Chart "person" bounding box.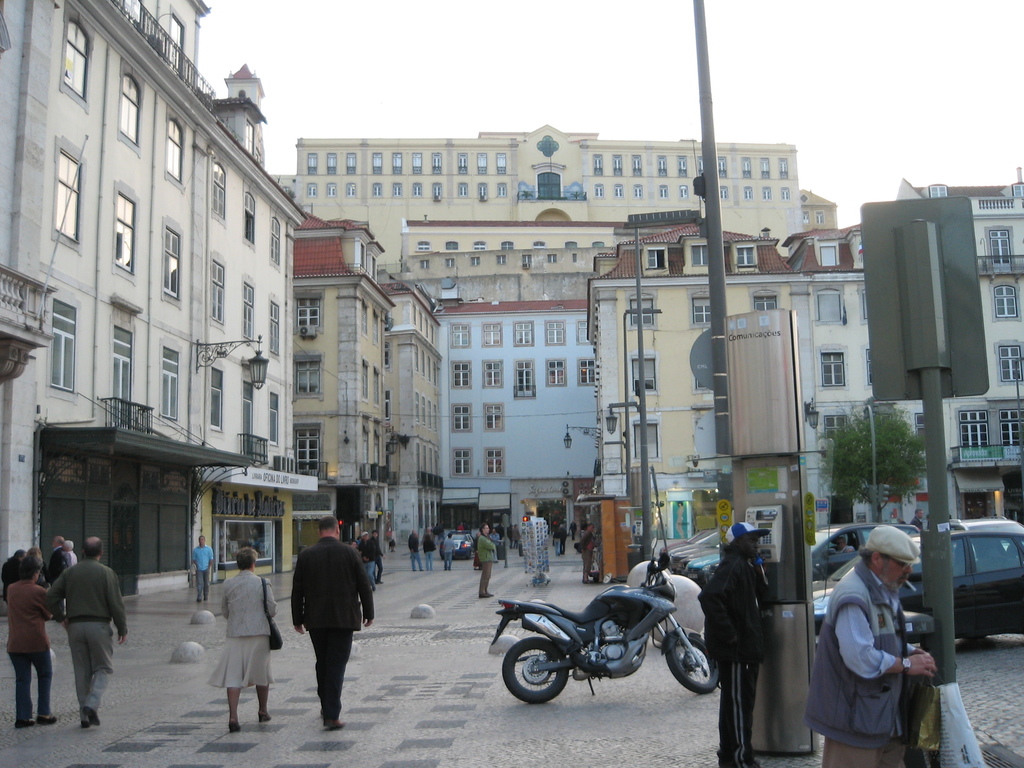
Charted: [x1=580, y1=525, x2=607, y2=577].
